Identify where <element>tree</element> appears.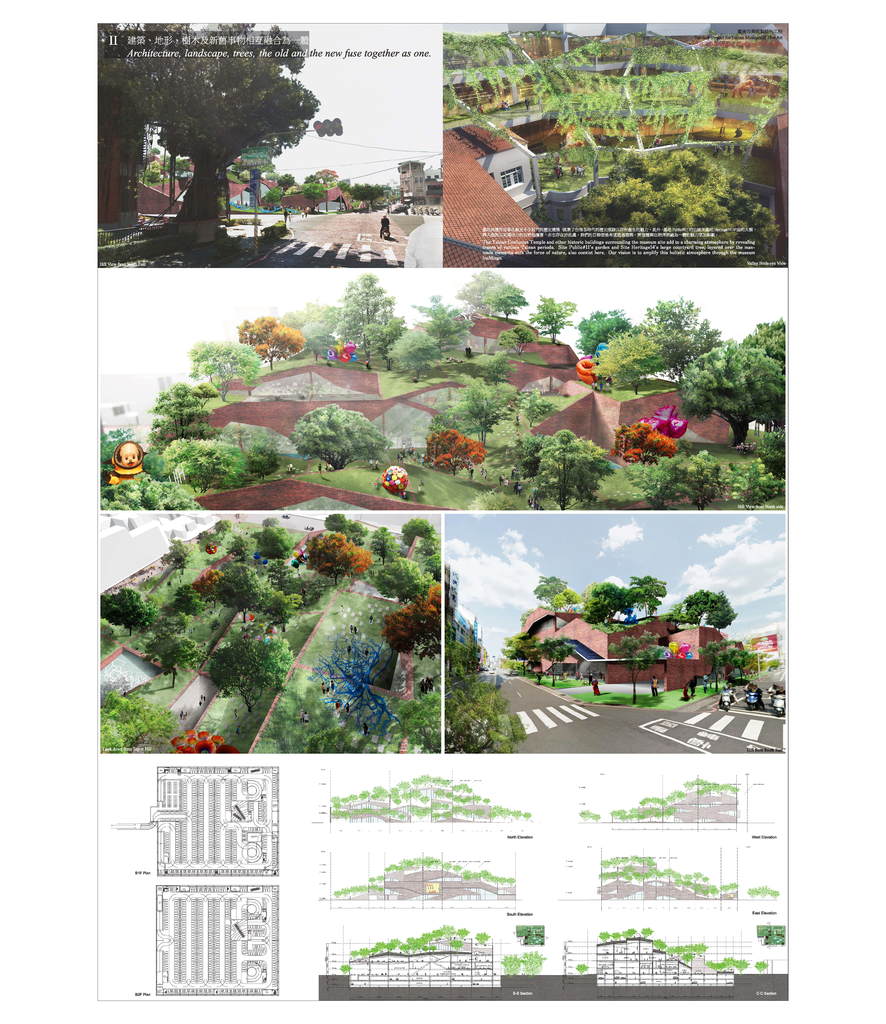
Appears at region(543, 575, 580, 608).
